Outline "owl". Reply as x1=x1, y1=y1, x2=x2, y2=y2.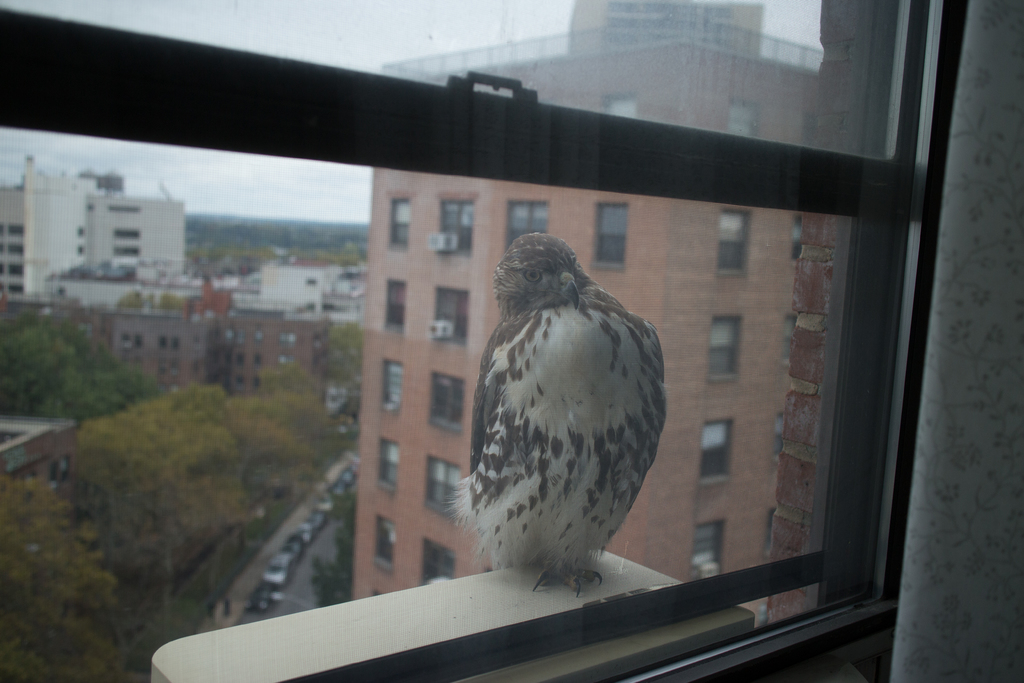
x1=447, y1=236, x2=684, y2=598.
